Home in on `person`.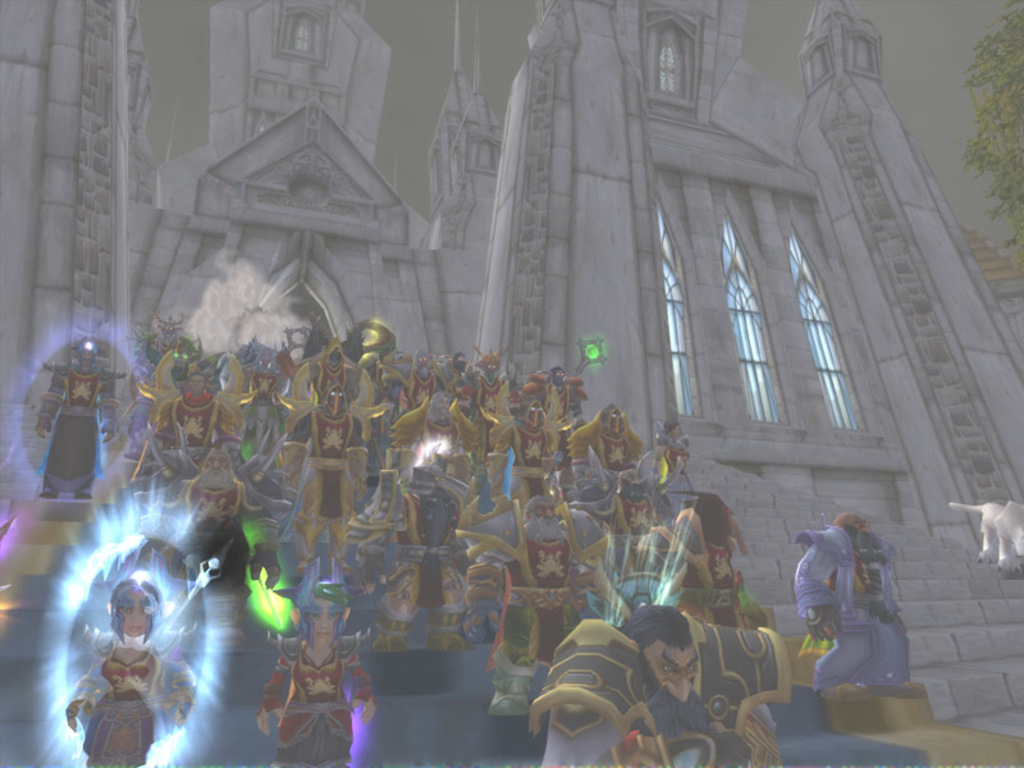
Homed in at [left=255, top=582, right=381, bottom=767].
